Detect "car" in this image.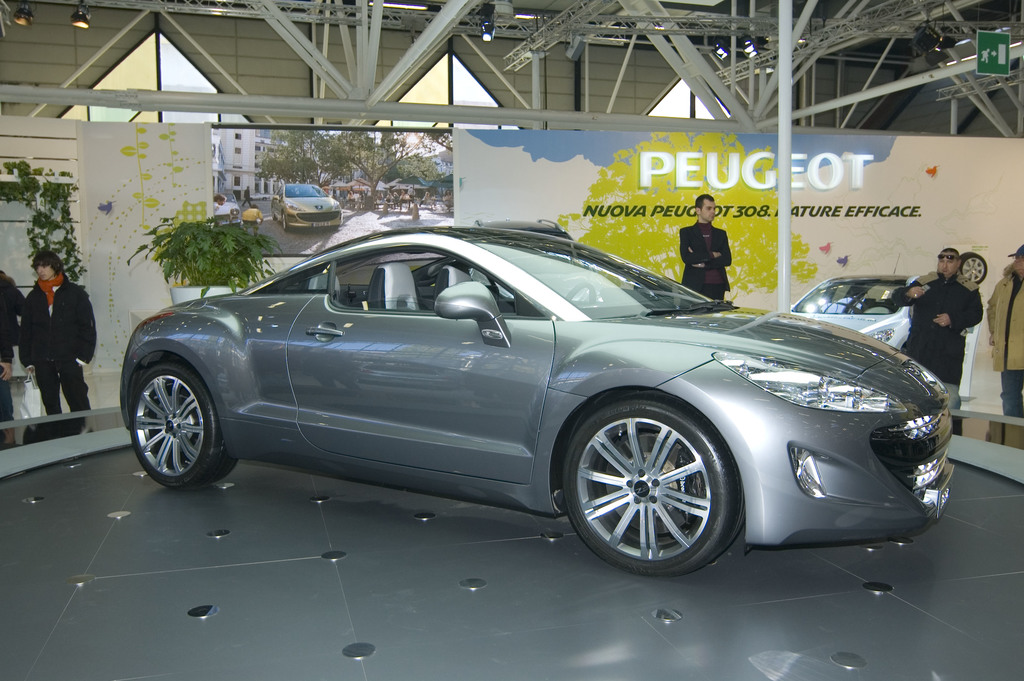
Detection: <box>786,270,929,354</box>.
